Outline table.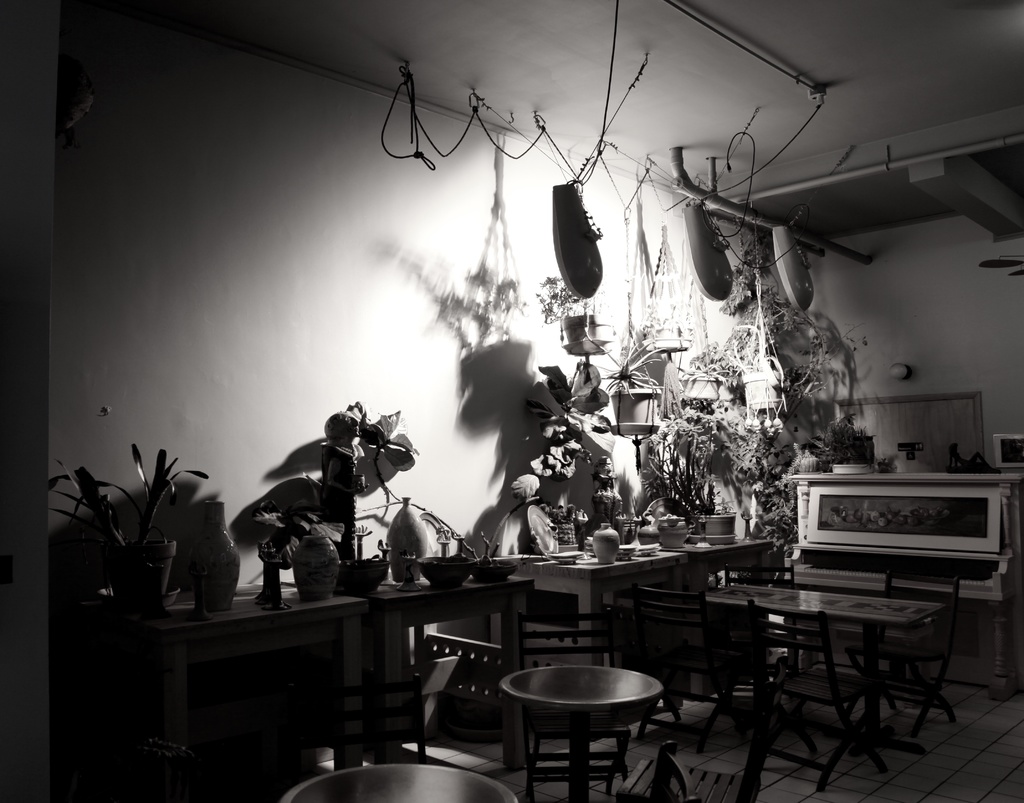
Outline: (677, 577, 985, 766).
